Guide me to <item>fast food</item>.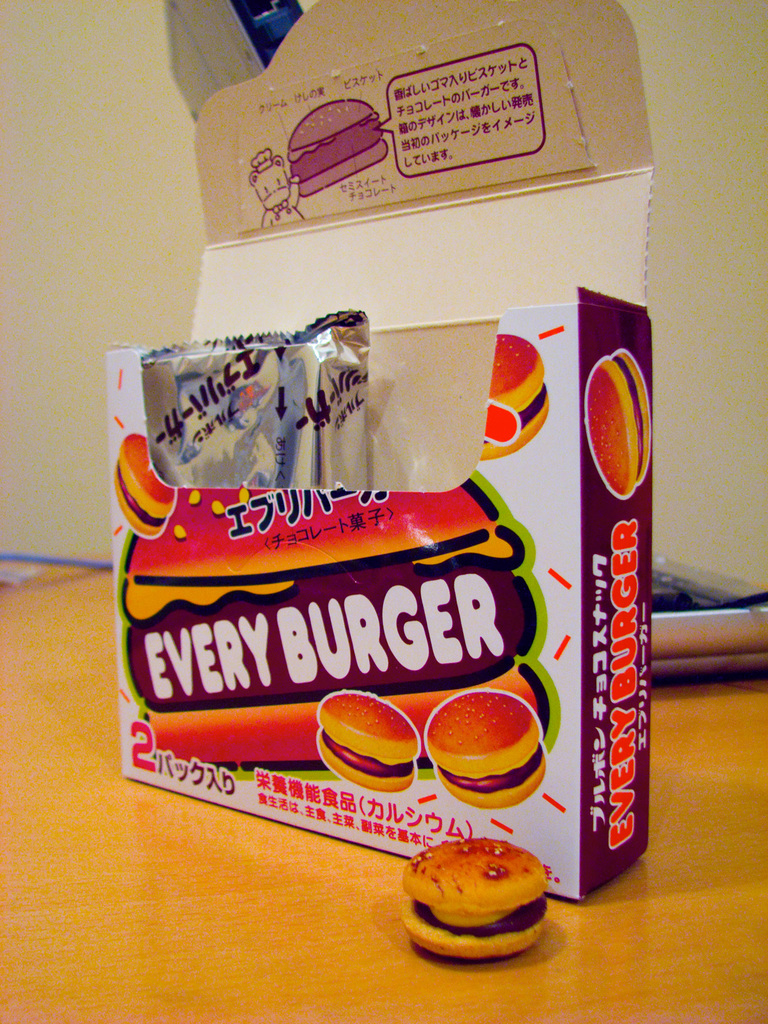
Guidance: bbox=[584, 348, 652, 500].
